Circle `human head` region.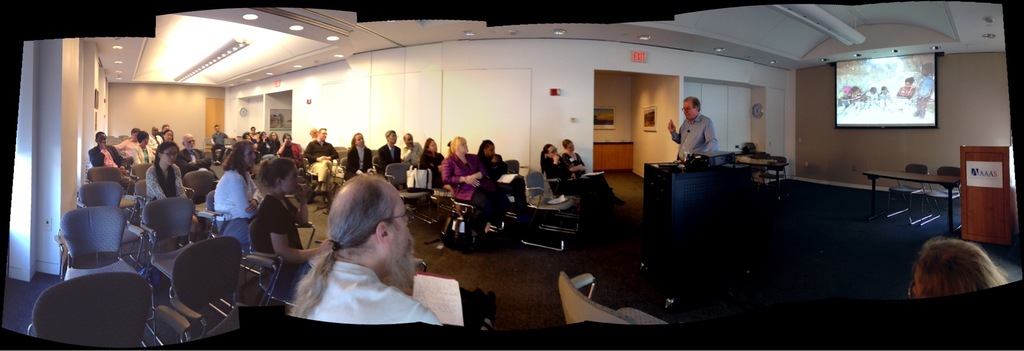
Region: rect(323, 168, 415, 281).
